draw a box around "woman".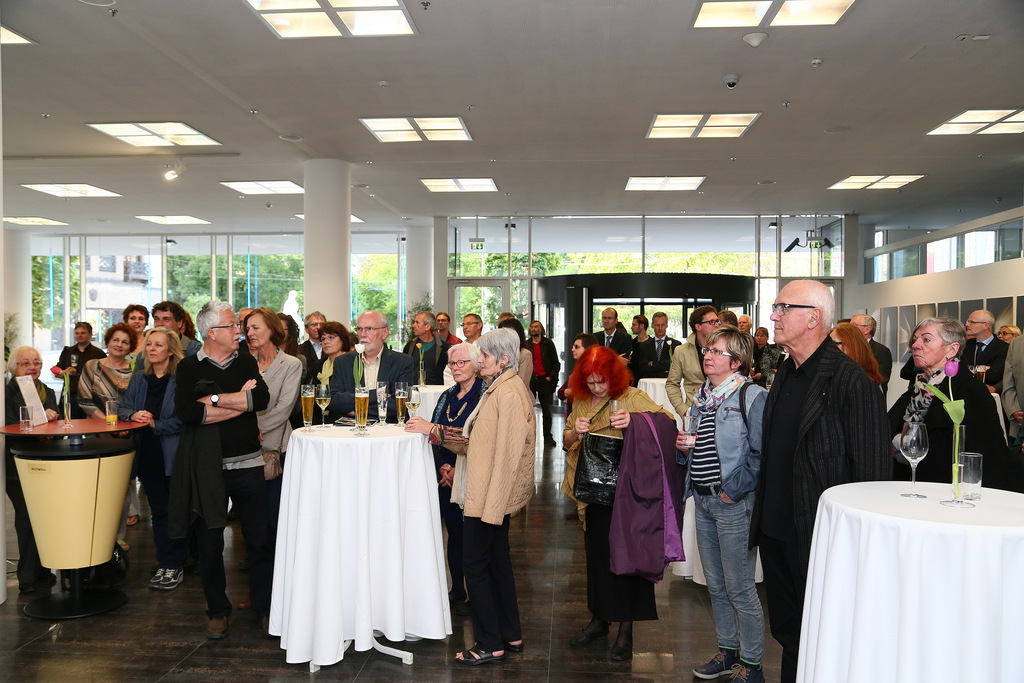
(x1=687, y1=308, x2=788, y2=675).
